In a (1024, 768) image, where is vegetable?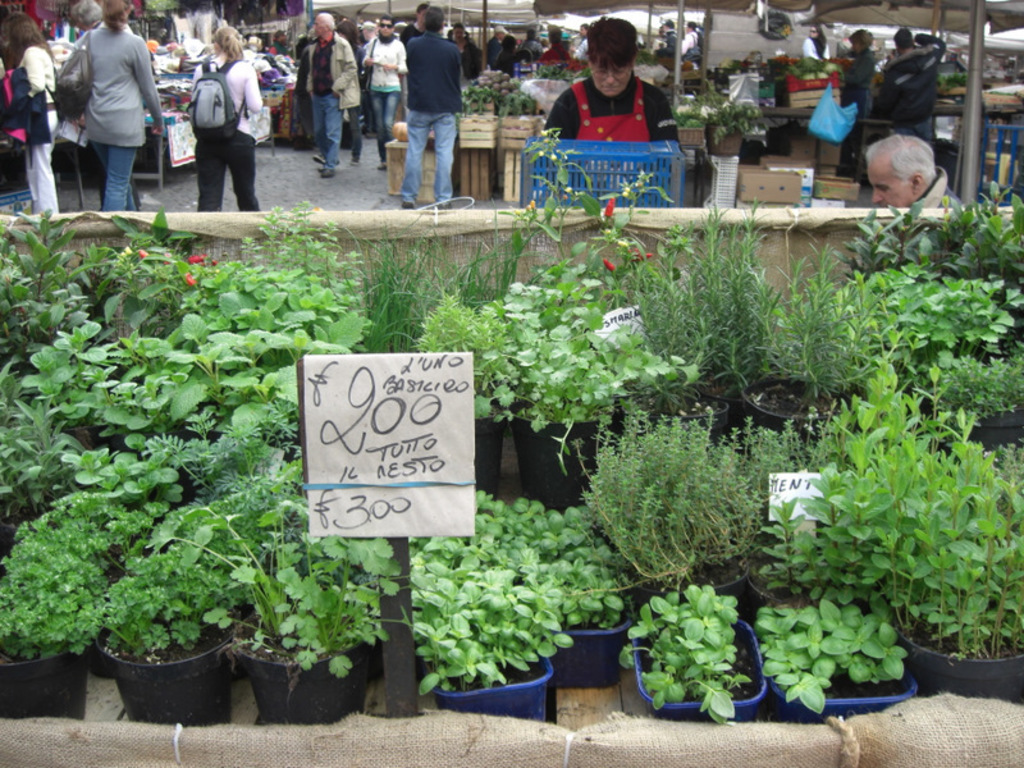
(x1=632, y1=250, x2=650, y2=264).
